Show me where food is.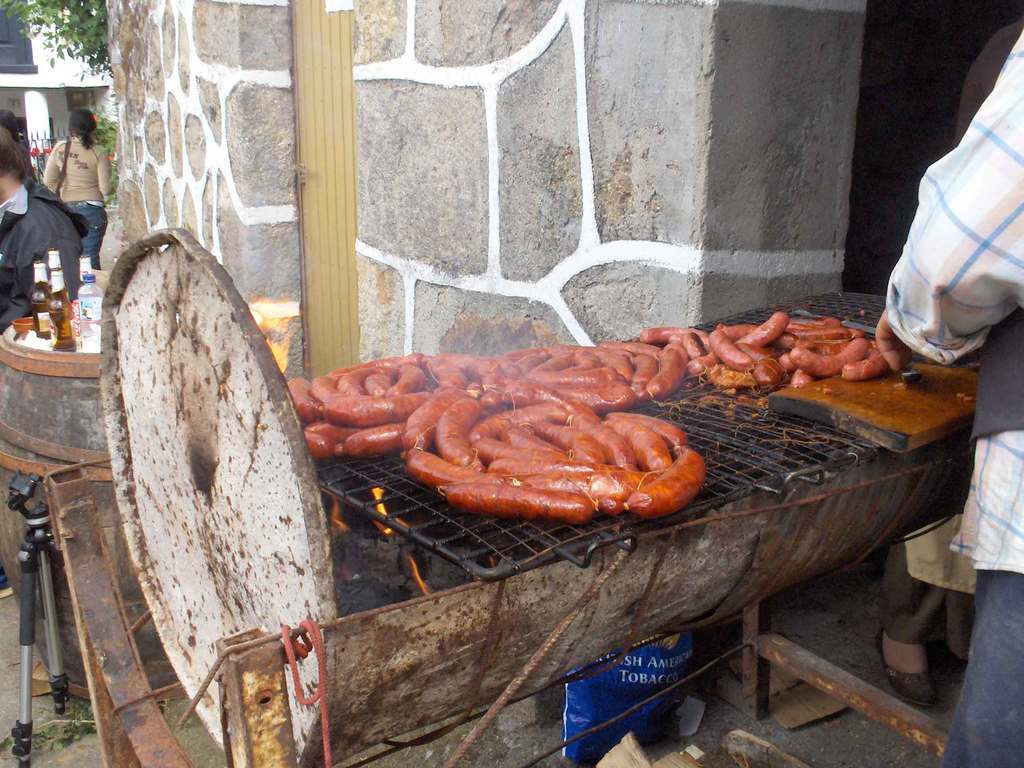
food is at [326,340,858,545].
